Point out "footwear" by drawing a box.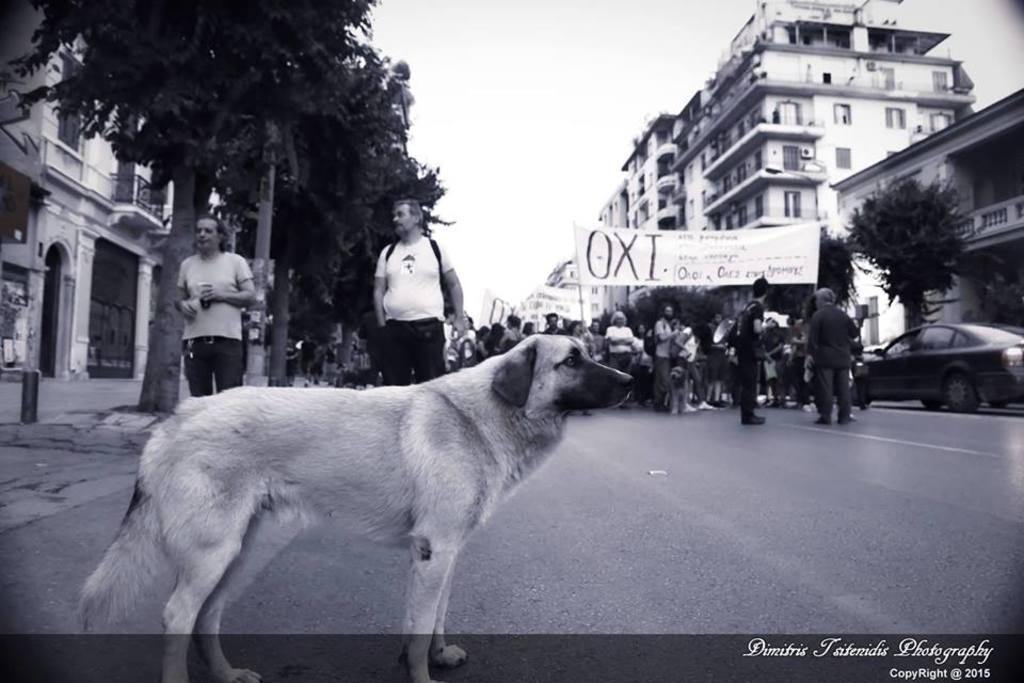
select_region(701, 403, 713, 408).
